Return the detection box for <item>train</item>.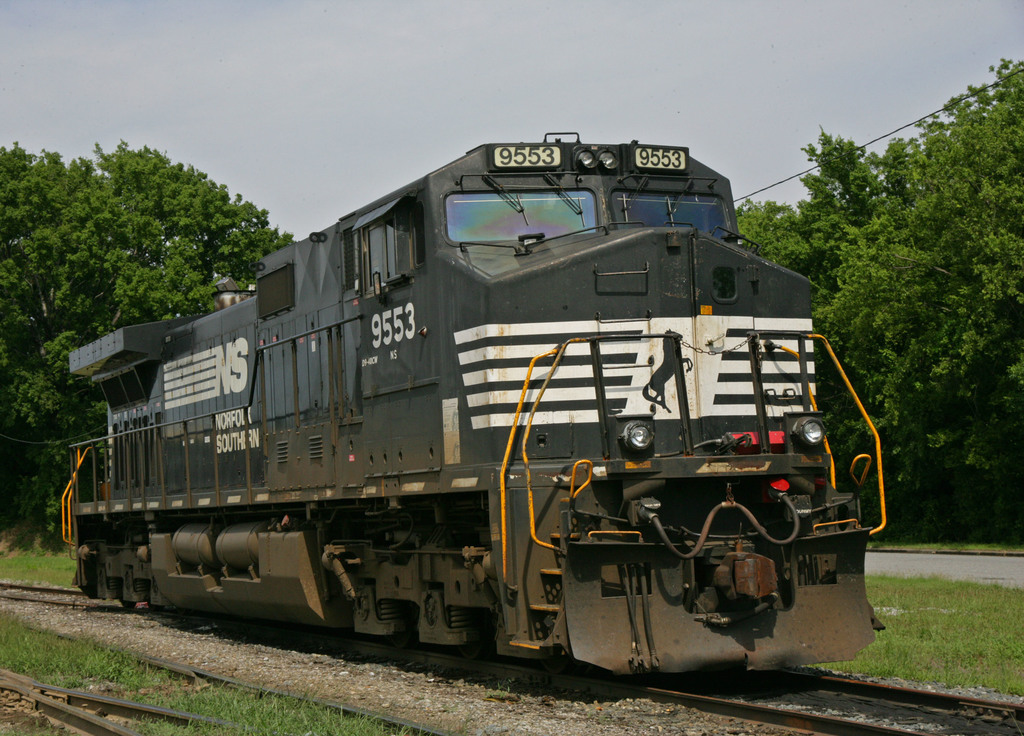
[59,129,885,673].
